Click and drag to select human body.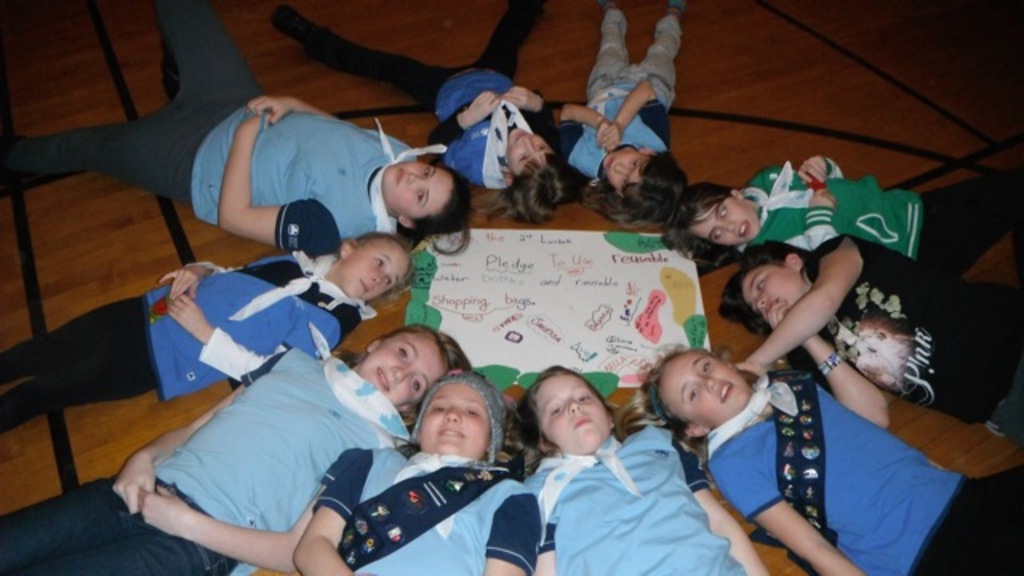
Selection: region(266, 0, 576, 224).
